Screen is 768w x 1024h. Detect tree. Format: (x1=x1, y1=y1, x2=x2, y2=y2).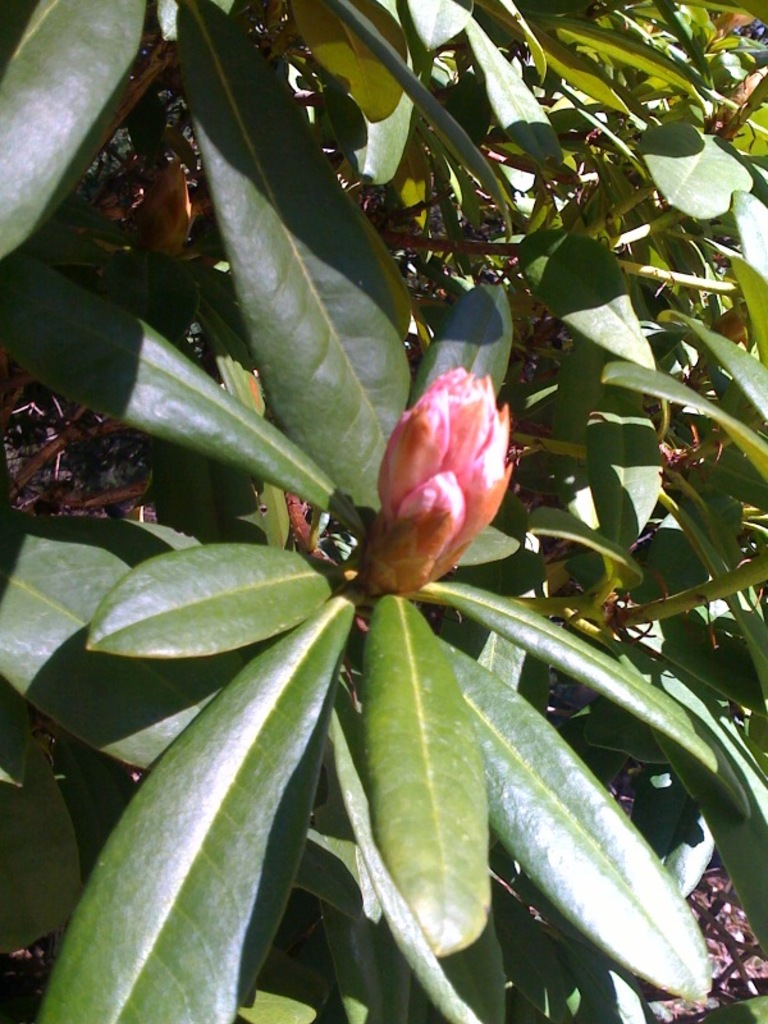
(x1=0, y1=0, x2=767, y2=1023).
